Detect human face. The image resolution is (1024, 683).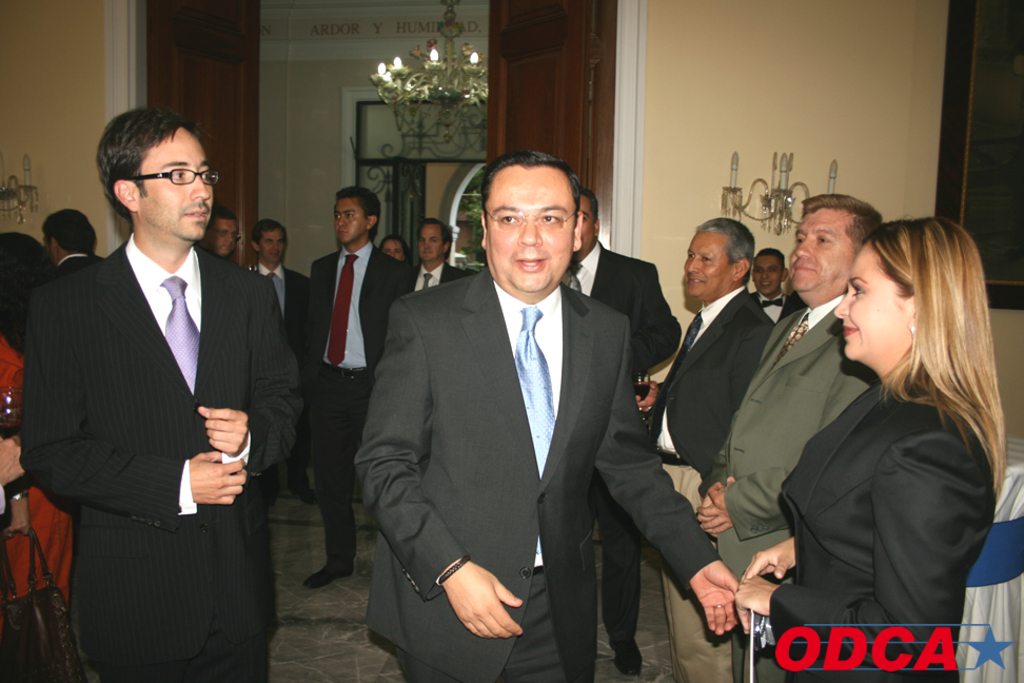
<region>130, 131, 220, 241</region>.
